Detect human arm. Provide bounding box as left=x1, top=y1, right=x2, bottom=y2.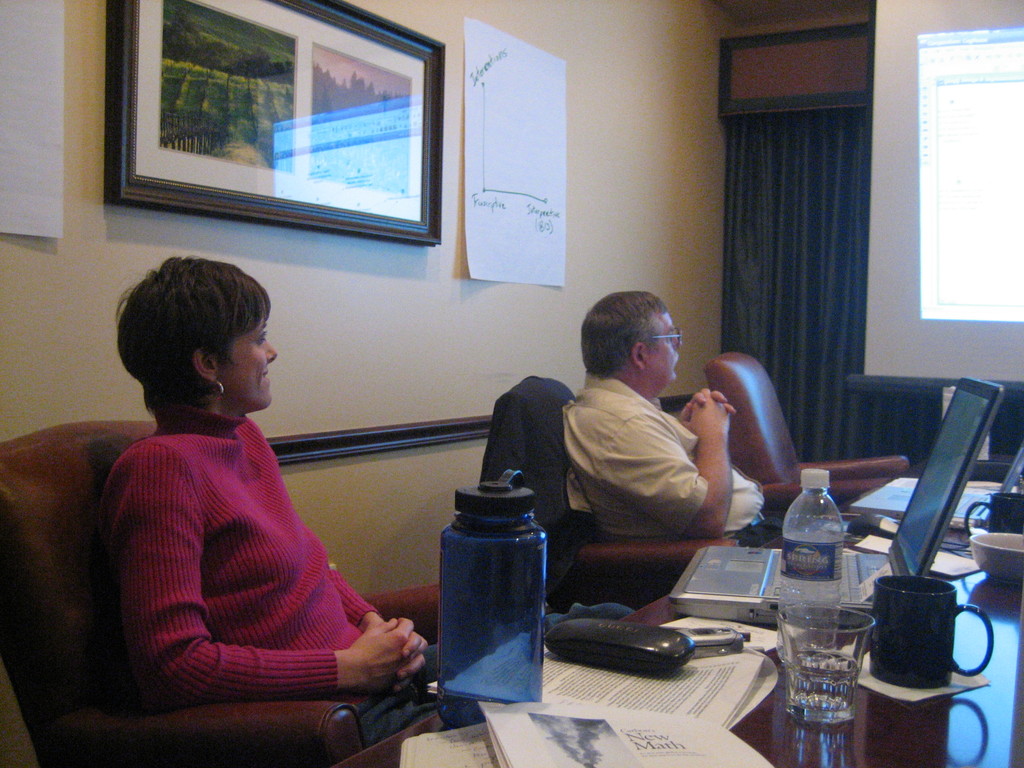
left=682, top=383, right=753, bottom=521.
